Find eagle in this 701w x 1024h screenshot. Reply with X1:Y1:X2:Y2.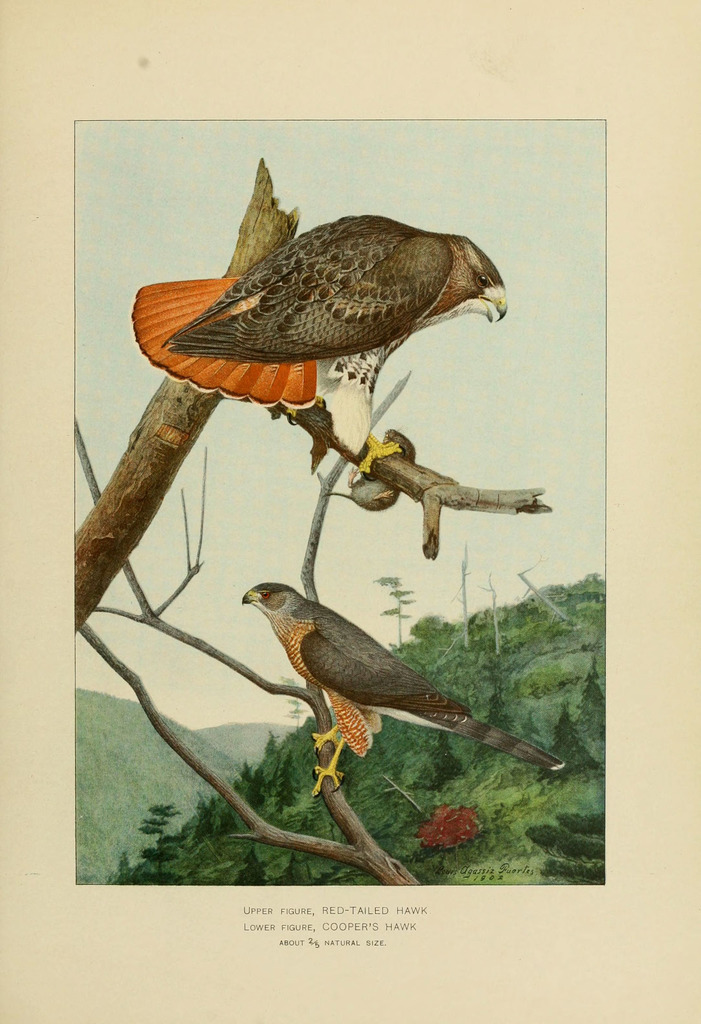
115:209:536:507.
